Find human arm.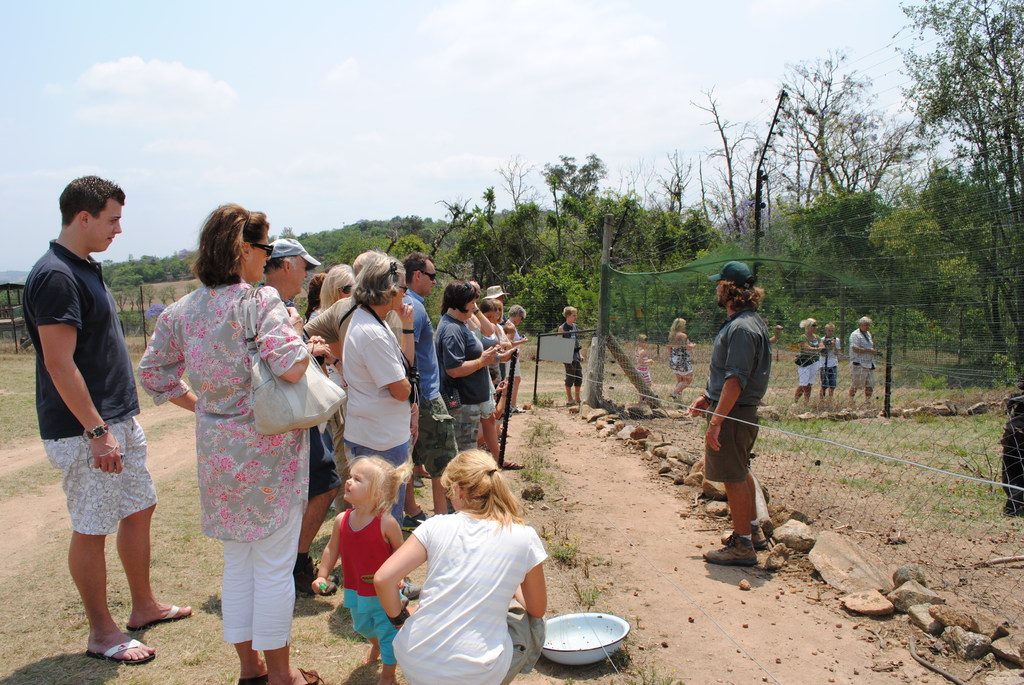
637 348 652 365.
